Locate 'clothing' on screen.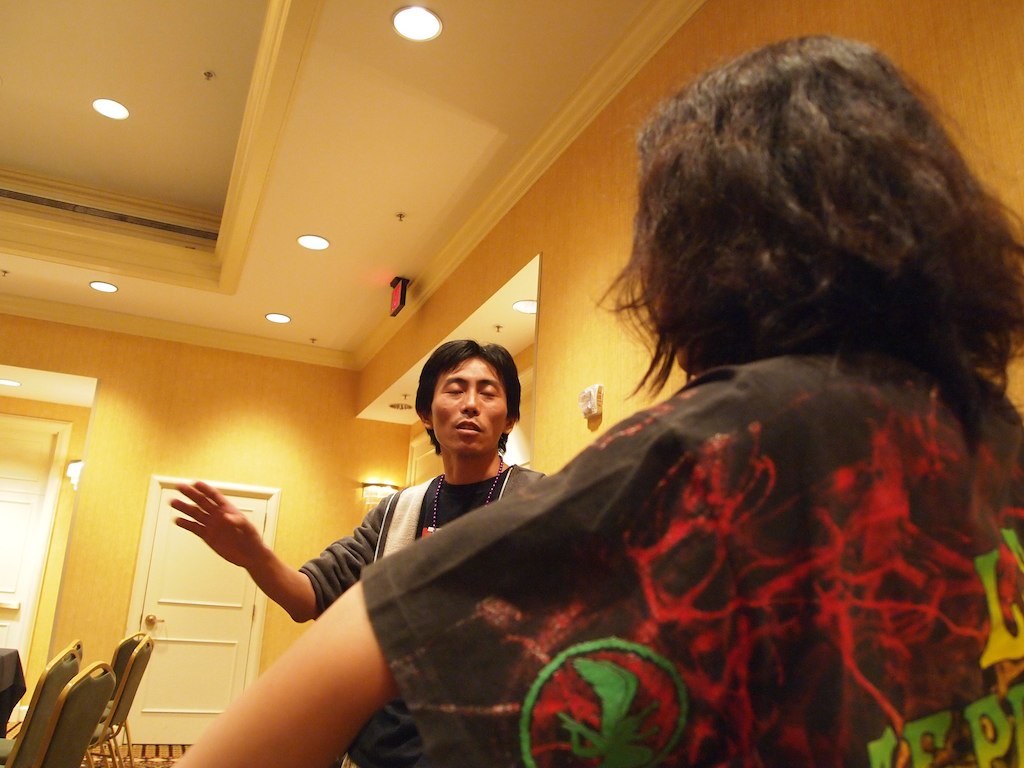
On screen at [356, 336, 1023, 767].
